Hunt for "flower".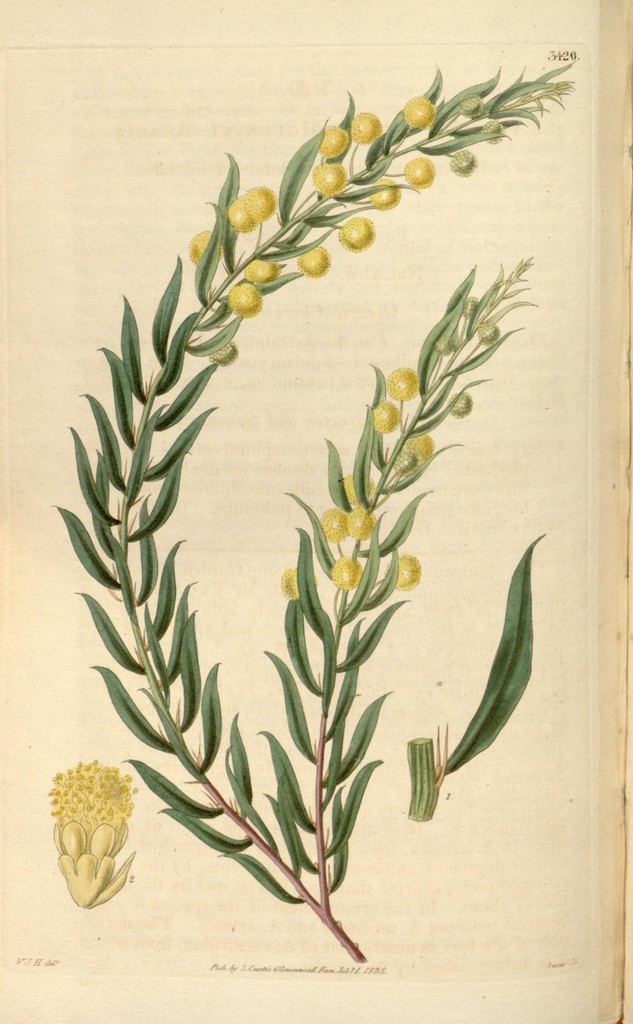
Hunted down at {"x1": 479, "y1": 320, "x2": 498, "y2": 344}.
